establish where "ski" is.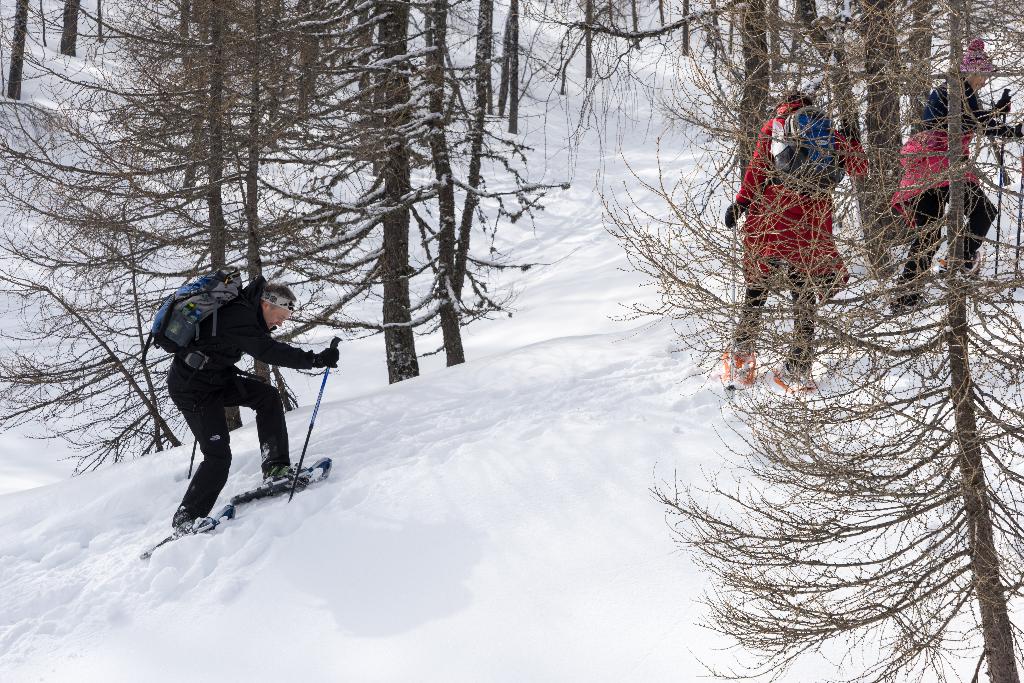
Established at select_region(223, 456, 342, 500).
